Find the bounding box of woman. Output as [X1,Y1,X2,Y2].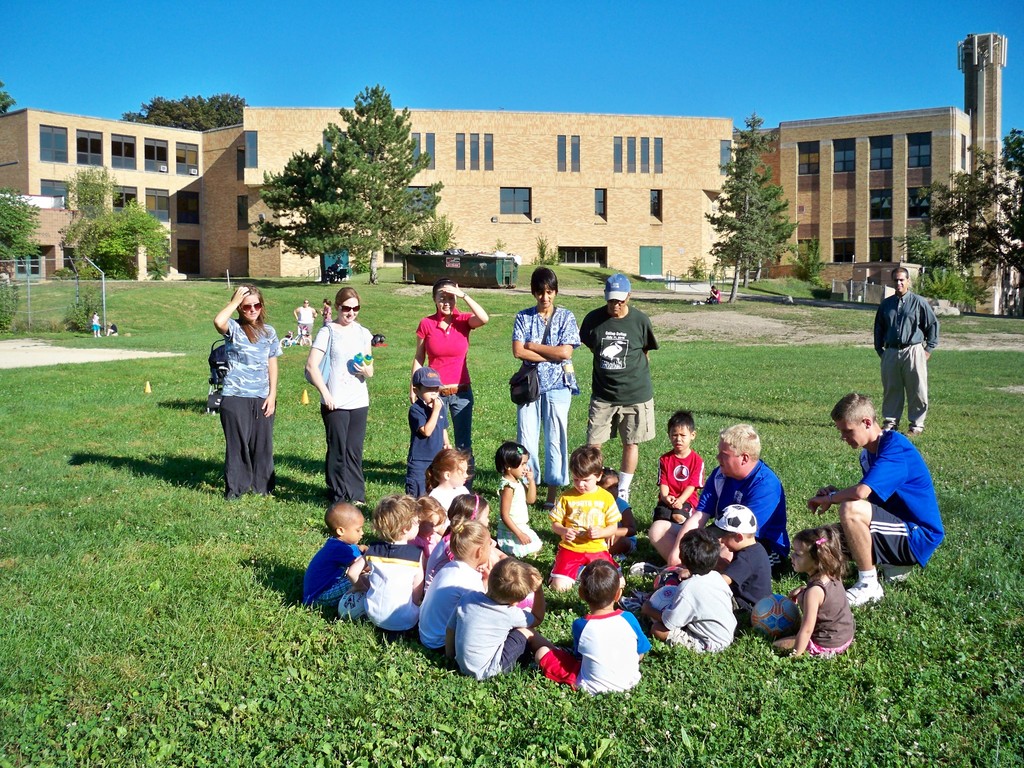
[409,276,490,480].
